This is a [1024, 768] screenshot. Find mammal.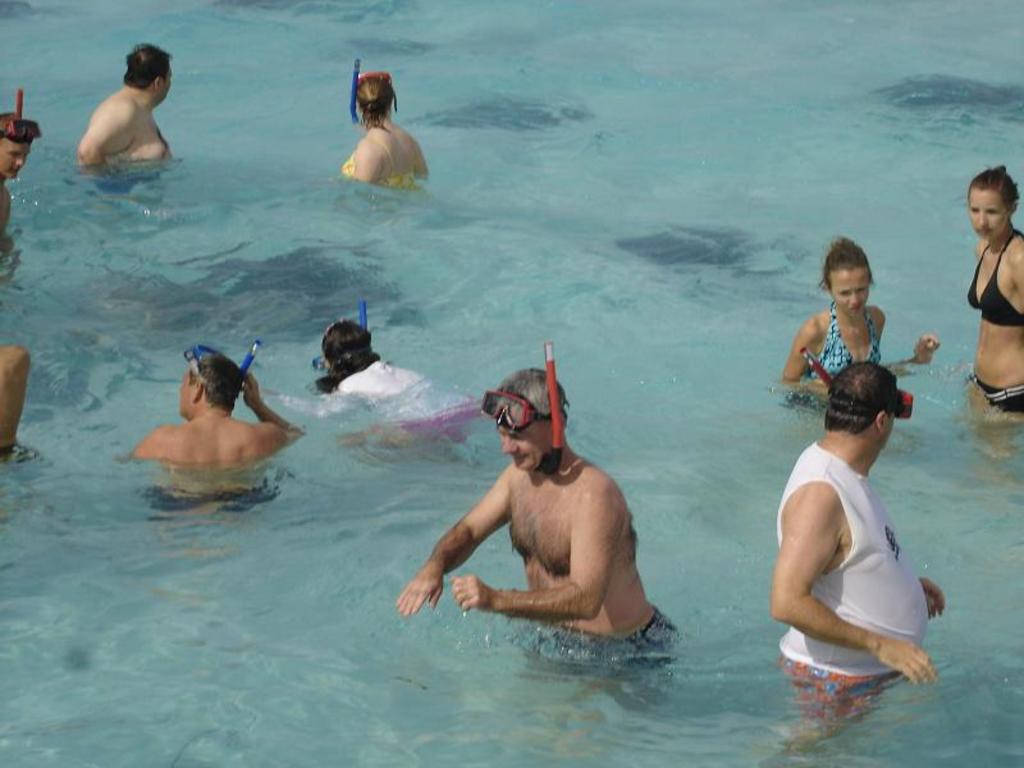
Bounding box: select_region(115, 349, 307, 547).
